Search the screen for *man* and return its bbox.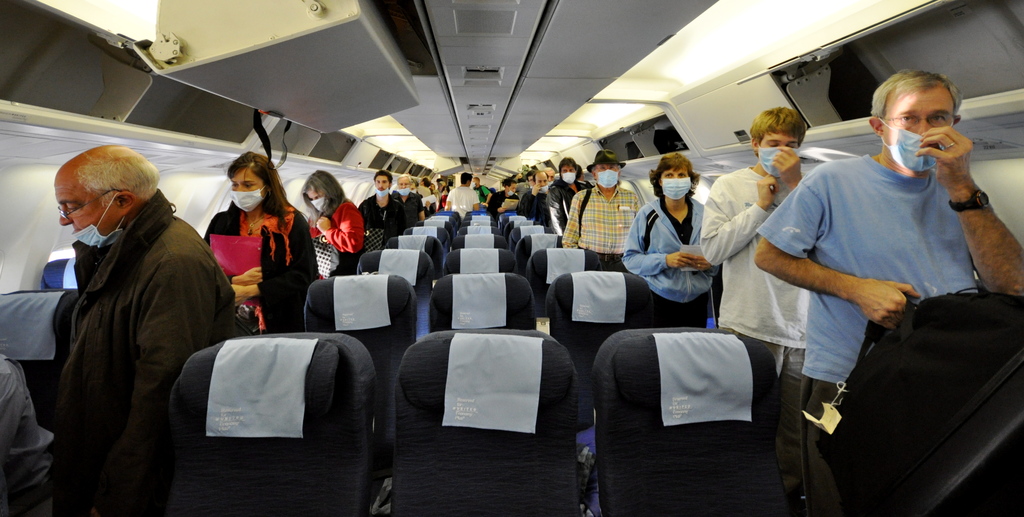
Found: box(51, 142, 235, 516).
